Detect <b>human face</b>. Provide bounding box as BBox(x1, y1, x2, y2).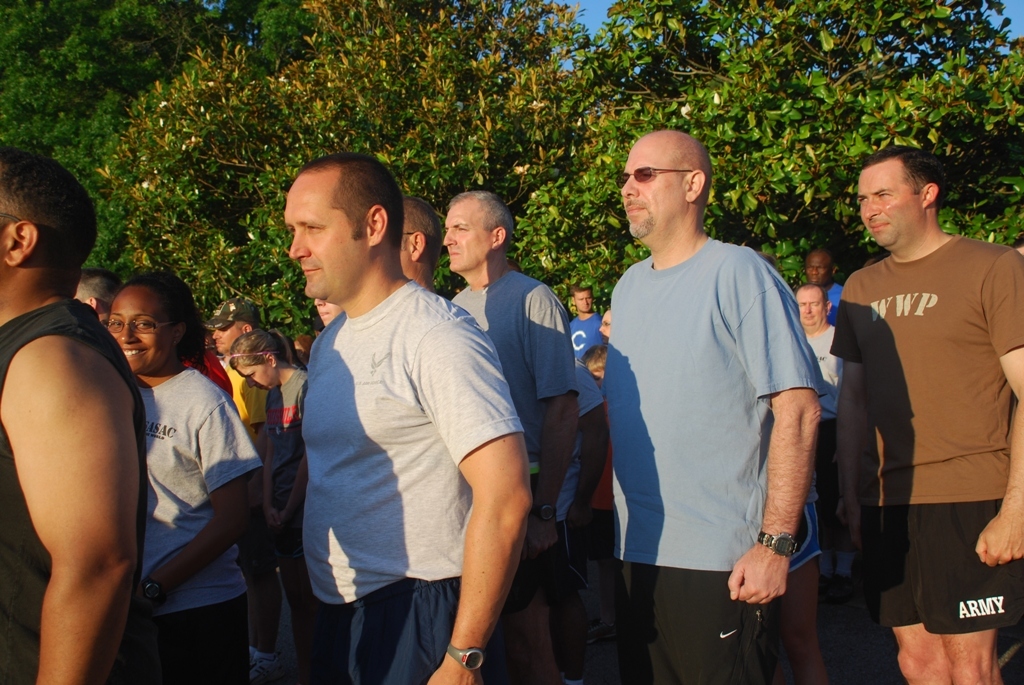
BBox(443, 199, 490, 275).
